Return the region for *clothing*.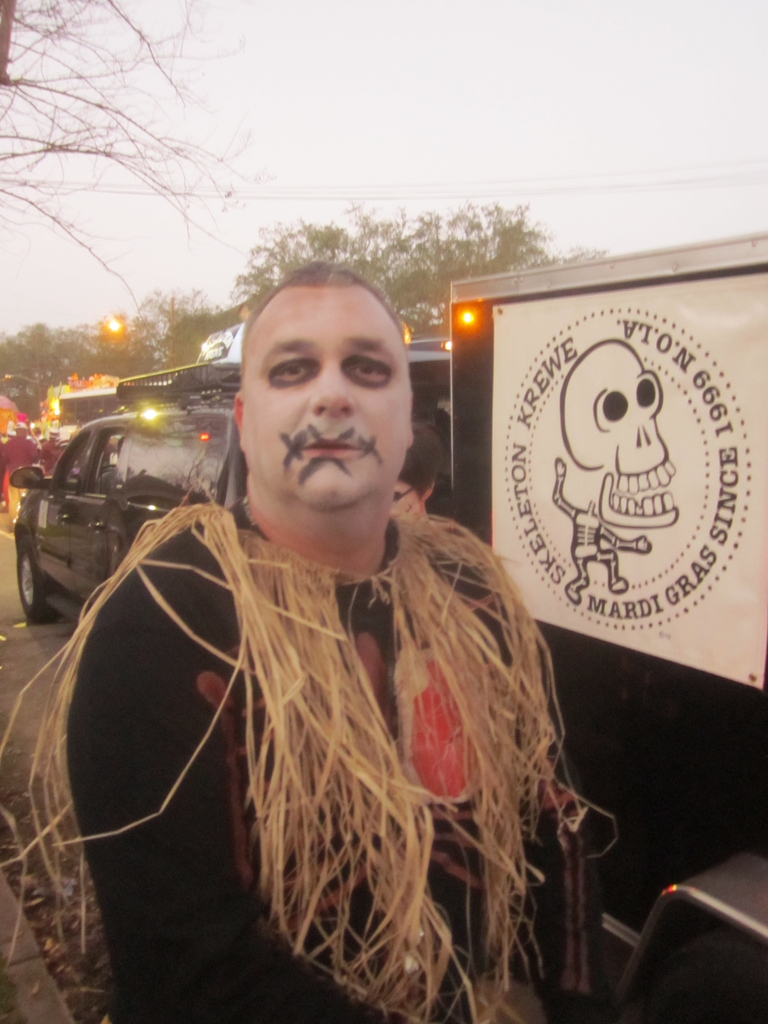
{"left": 153, "top": 502, "right": 607, "bottom": 1016}.
